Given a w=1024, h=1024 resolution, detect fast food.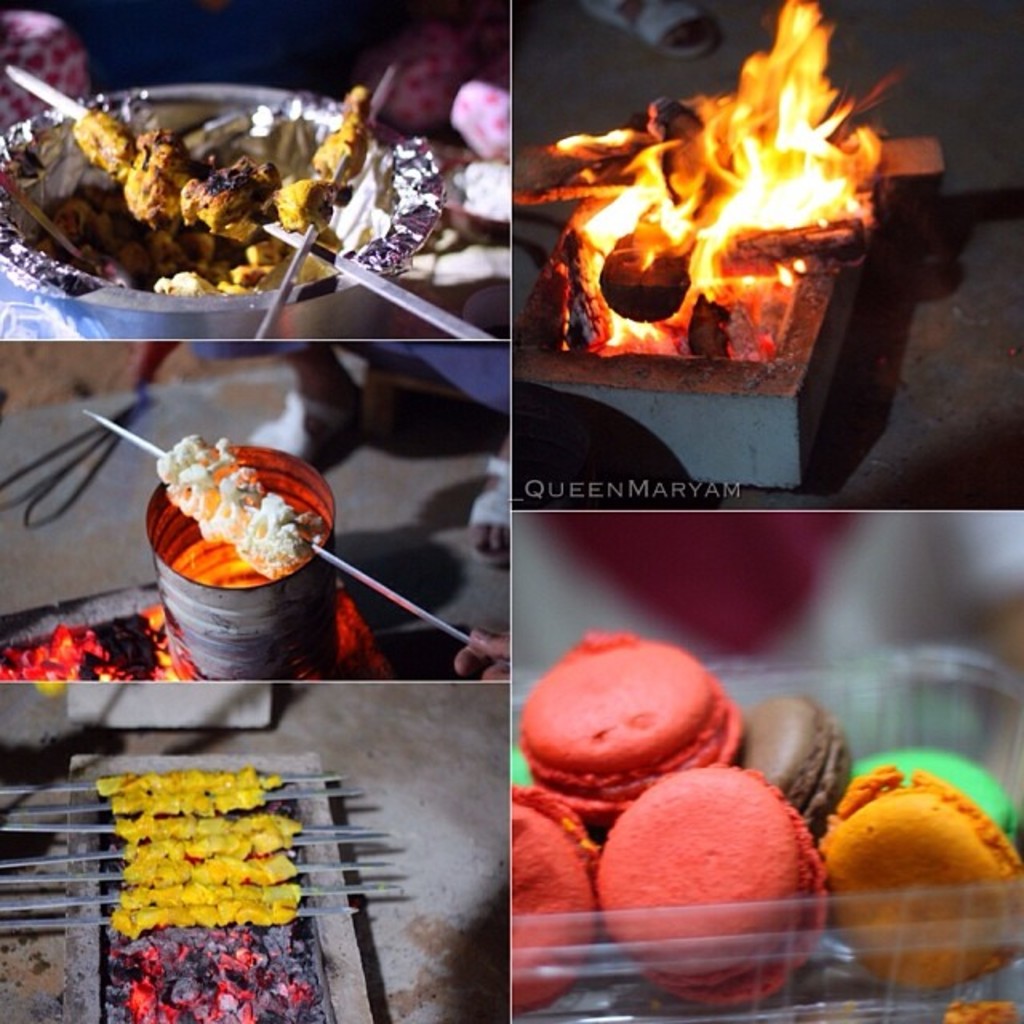
x1=834, y1=747, x2=1022, y2=851.
